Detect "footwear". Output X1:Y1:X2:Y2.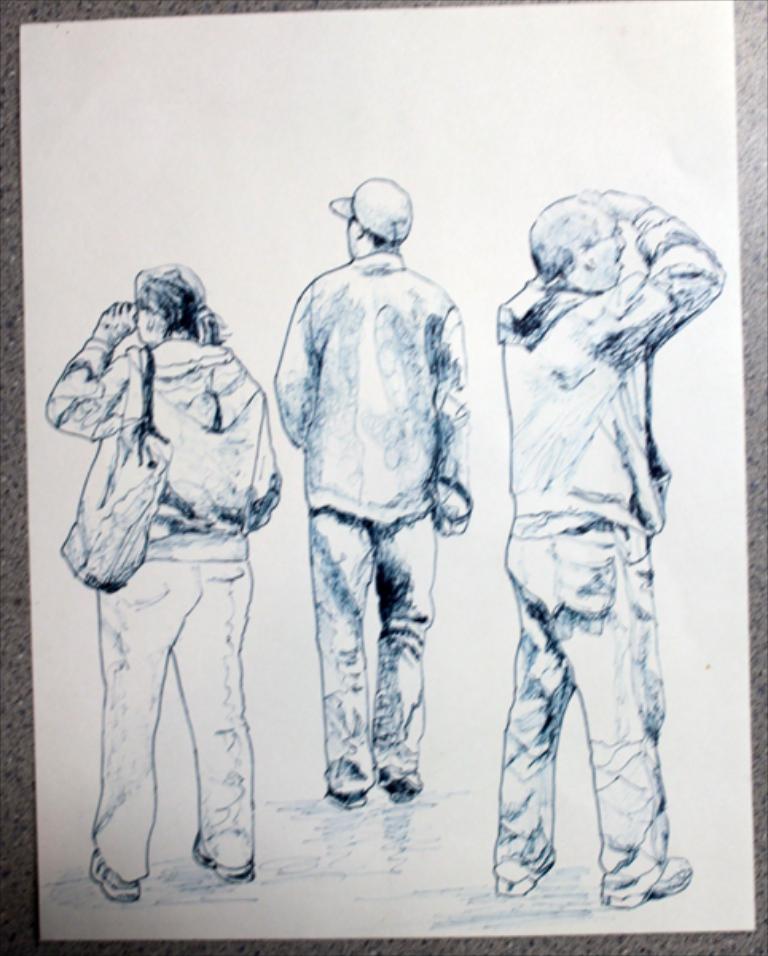
315:789:365:809.
